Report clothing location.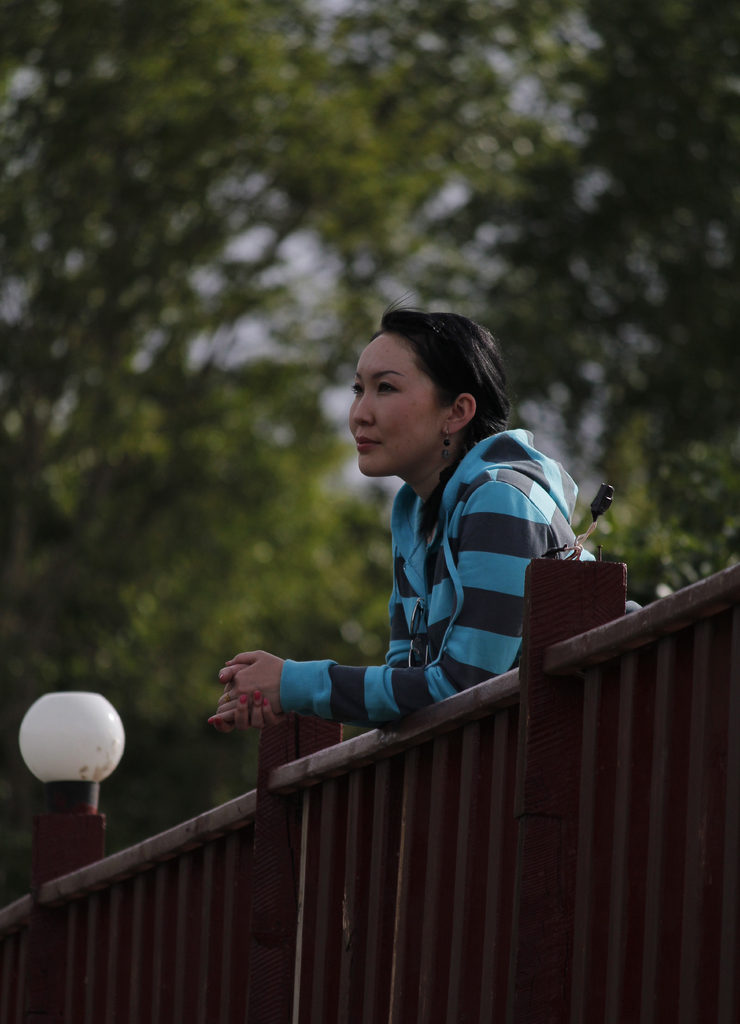
Report: <box>242,407,577,758</box>.
